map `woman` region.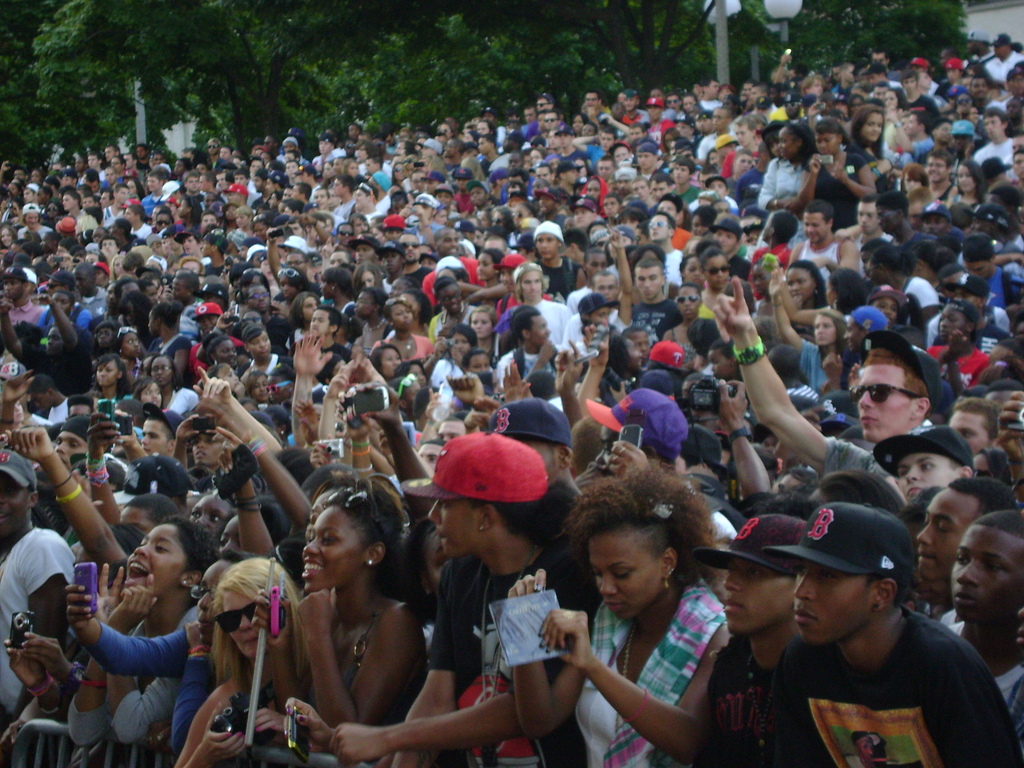
Mapped to [883,92,906,110].
